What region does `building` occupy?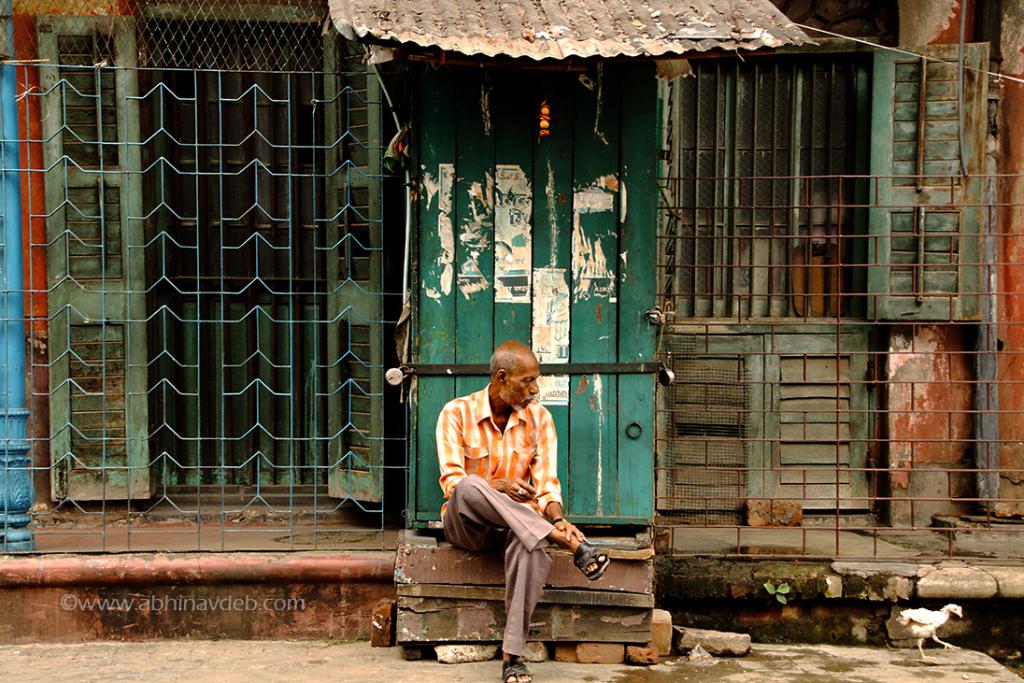
detection(0, 0, 1023, 646).
